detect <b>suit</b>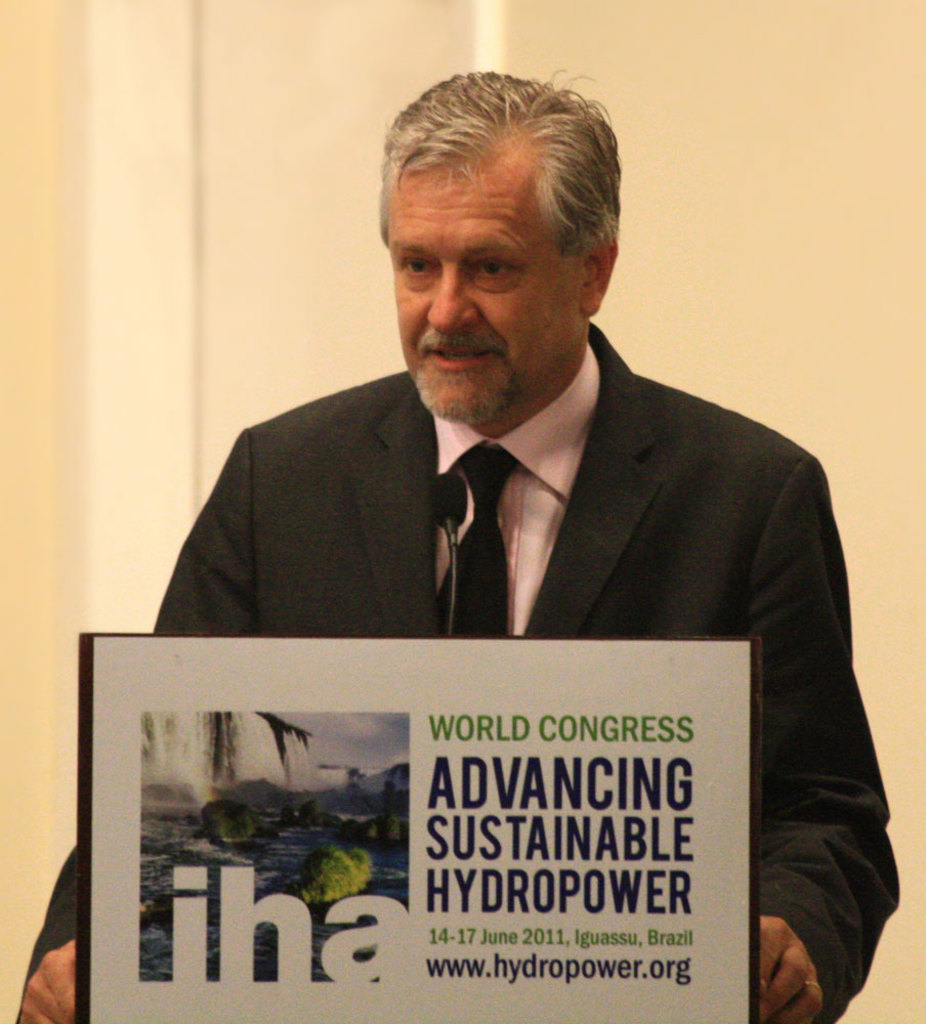
Rect(15, 315, 898, 1022)
